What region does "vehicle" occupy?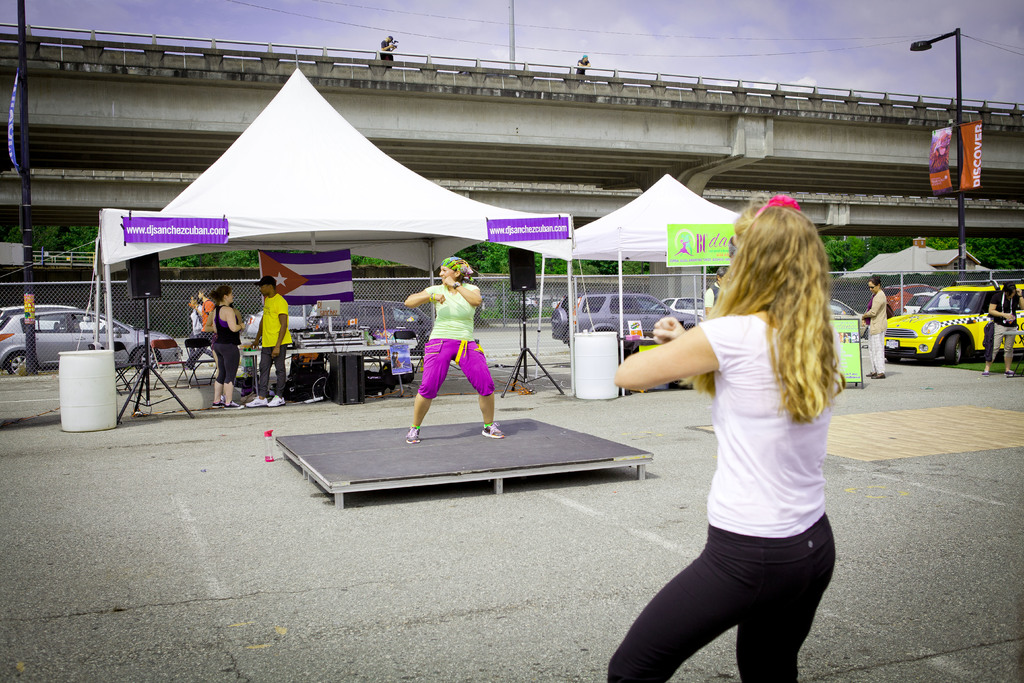
region(0, 306, 175, 378).
